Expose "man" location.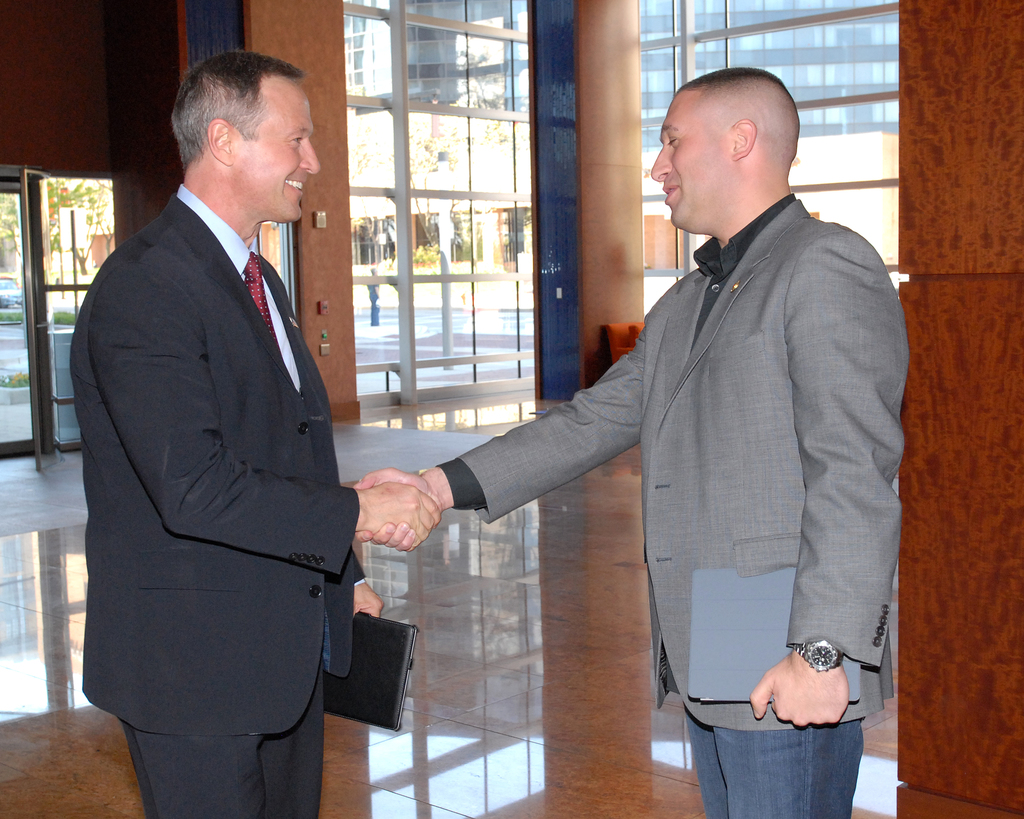
Exposed at (72, 50, 438, 818).
